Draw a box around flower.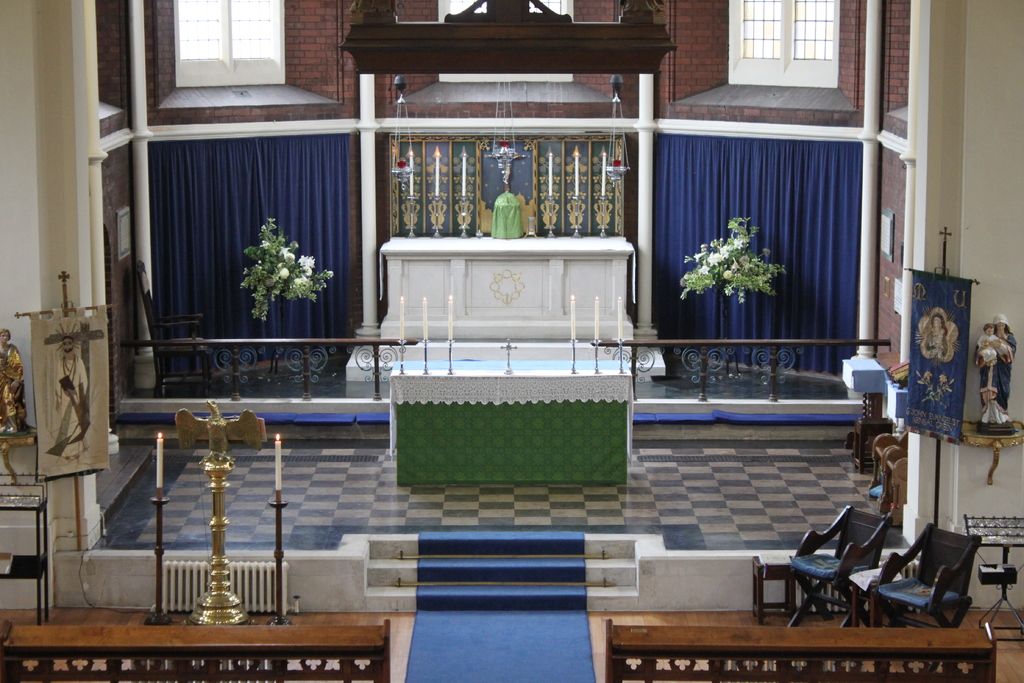
pyautogui.locateOnScreen(298, 254, 314, 265).
